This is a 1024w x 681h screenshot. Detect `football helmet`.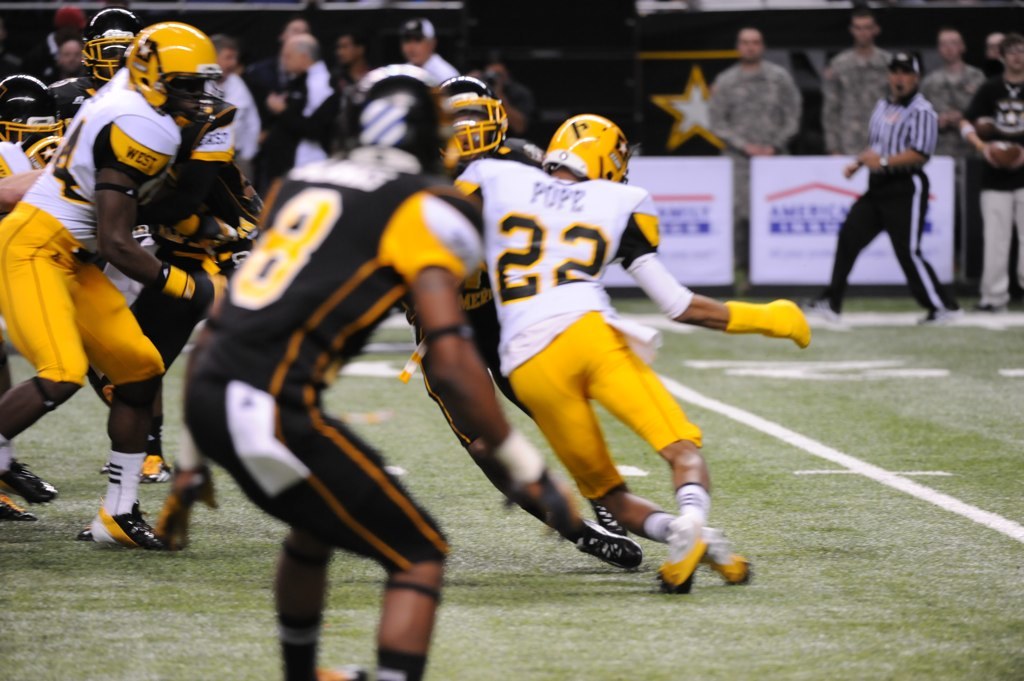
56/78/100/128.
